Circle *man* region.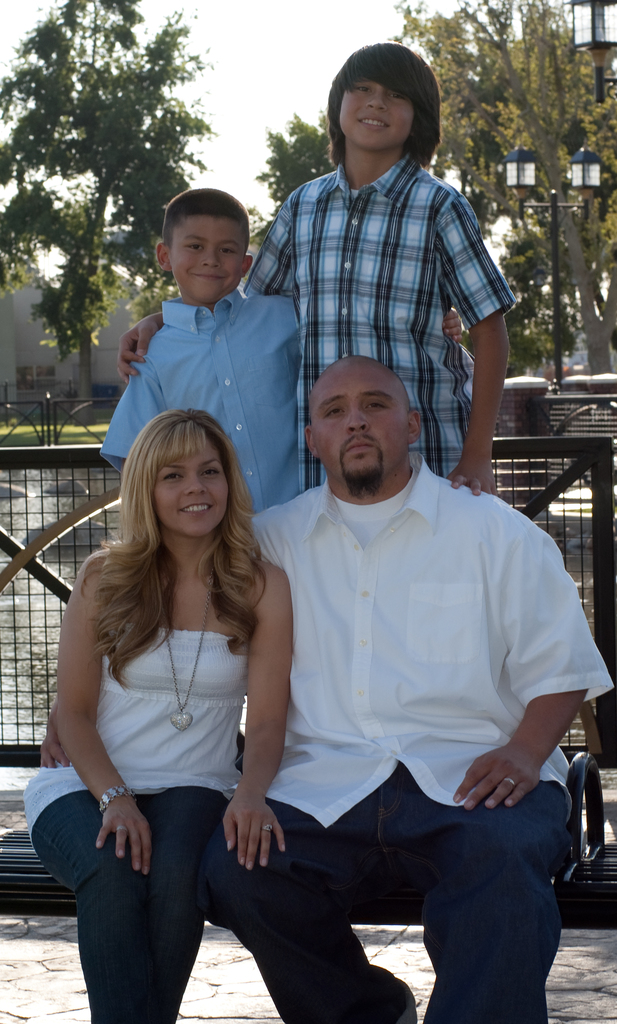
Region: bbox=[152, 296, 582, 1009].
